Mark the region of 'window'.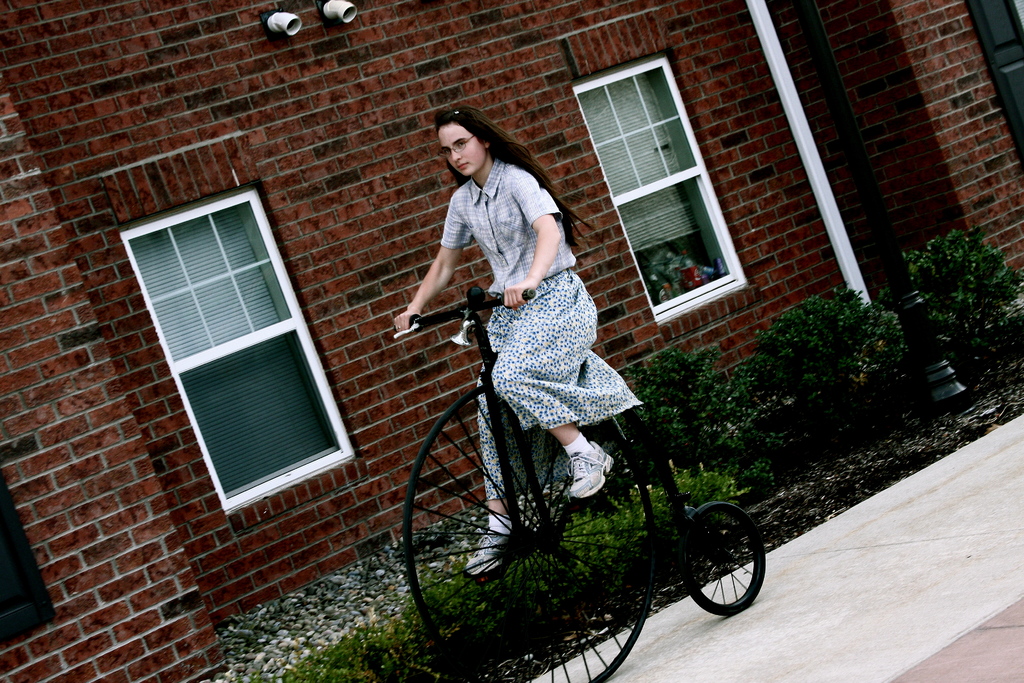
Region: pyautogui.locateOnScreen(122, 172, 362, 514).
